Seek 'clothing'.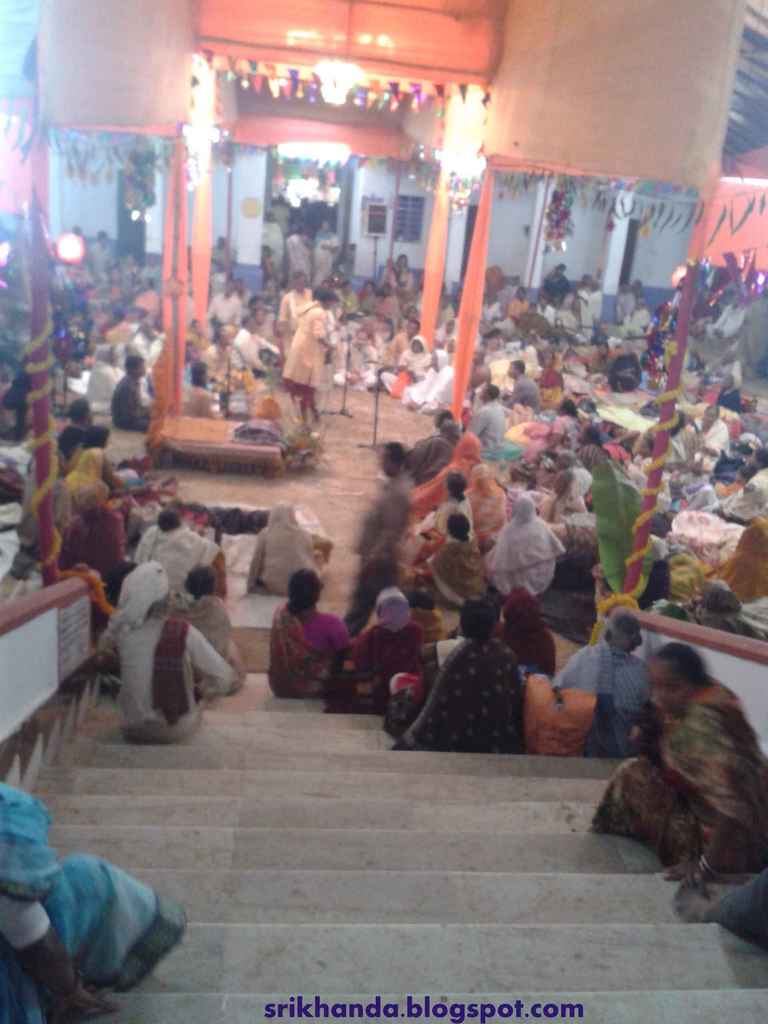
[left=201, top=335, right=236, bottom=388].
